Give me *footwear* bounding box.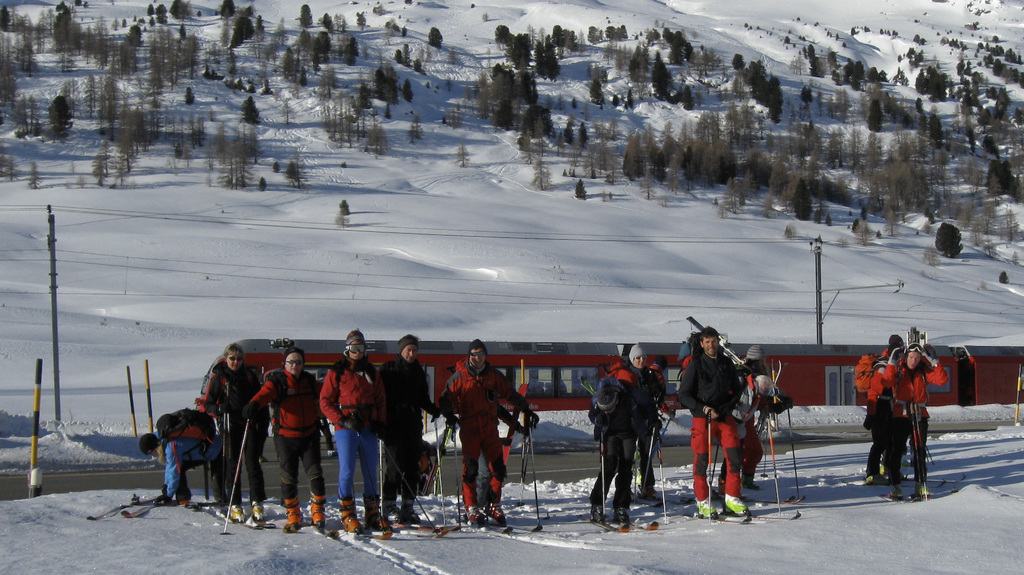
[723, 483, 750, 514].
